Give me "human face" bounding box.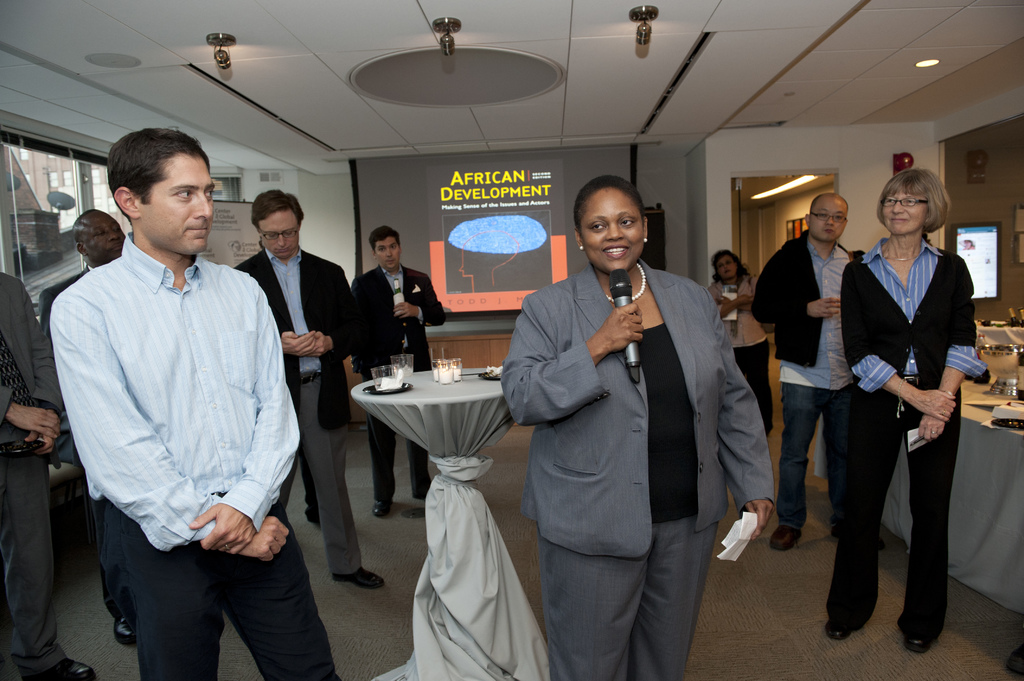
<box>808,196,847,244</box>.
